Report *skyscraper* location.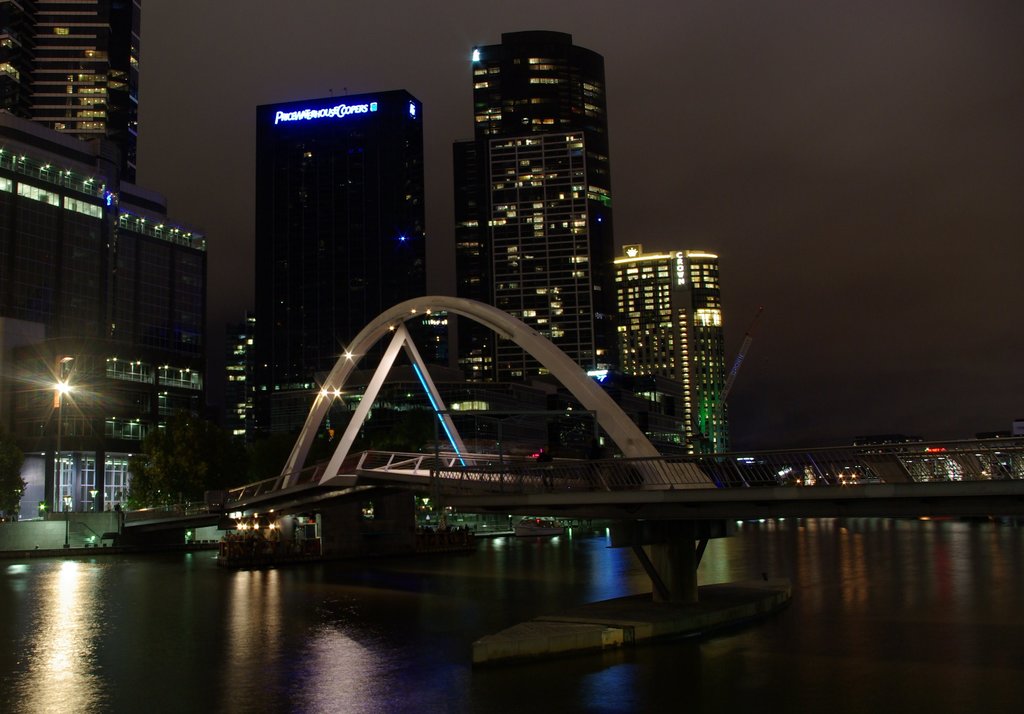
Report: 0, 1, 225, 519.
